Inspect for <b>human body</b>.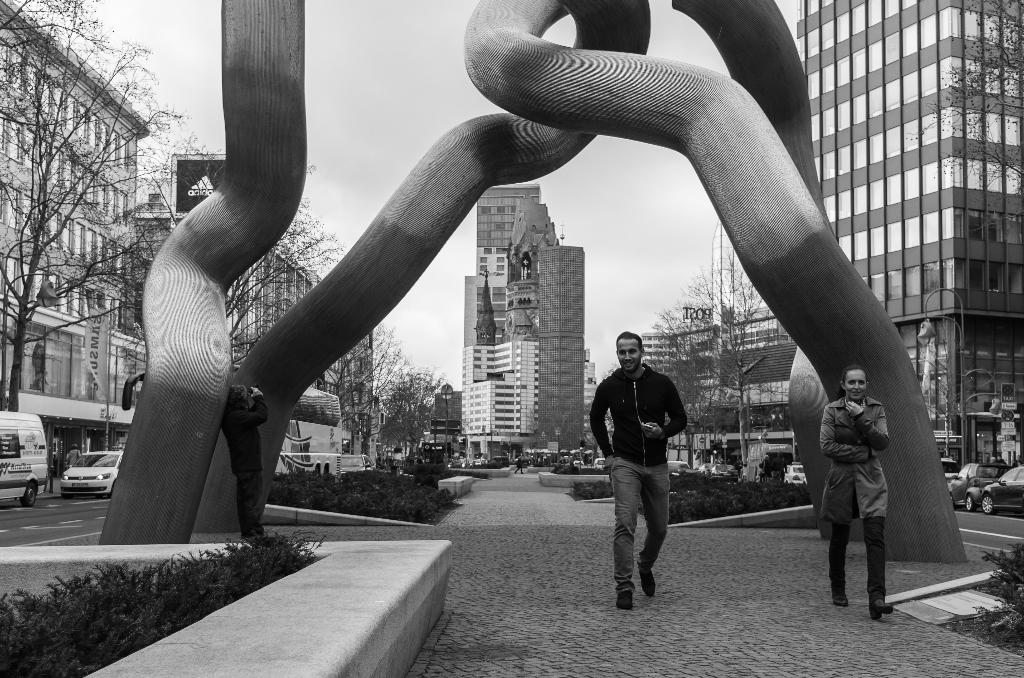
Inspection: <bbox>824, 397, 895, 625</bbox>.
